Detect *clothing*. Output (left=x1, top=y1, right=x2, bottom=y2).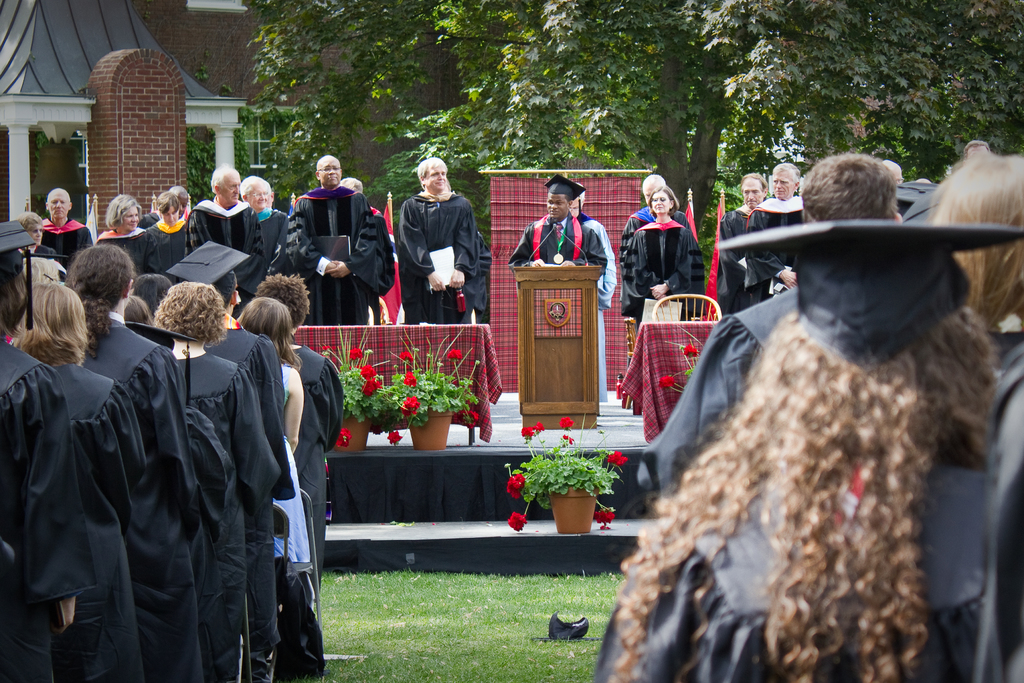
(left=46, top=358, right=156, bottom=682).
